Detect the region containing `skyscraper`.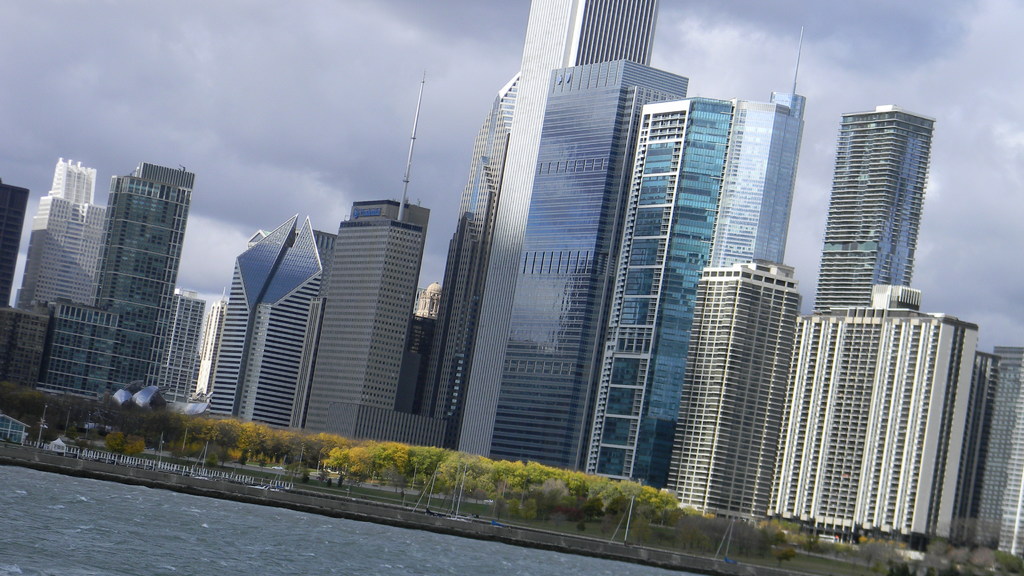
166, 293, 221, 388.
